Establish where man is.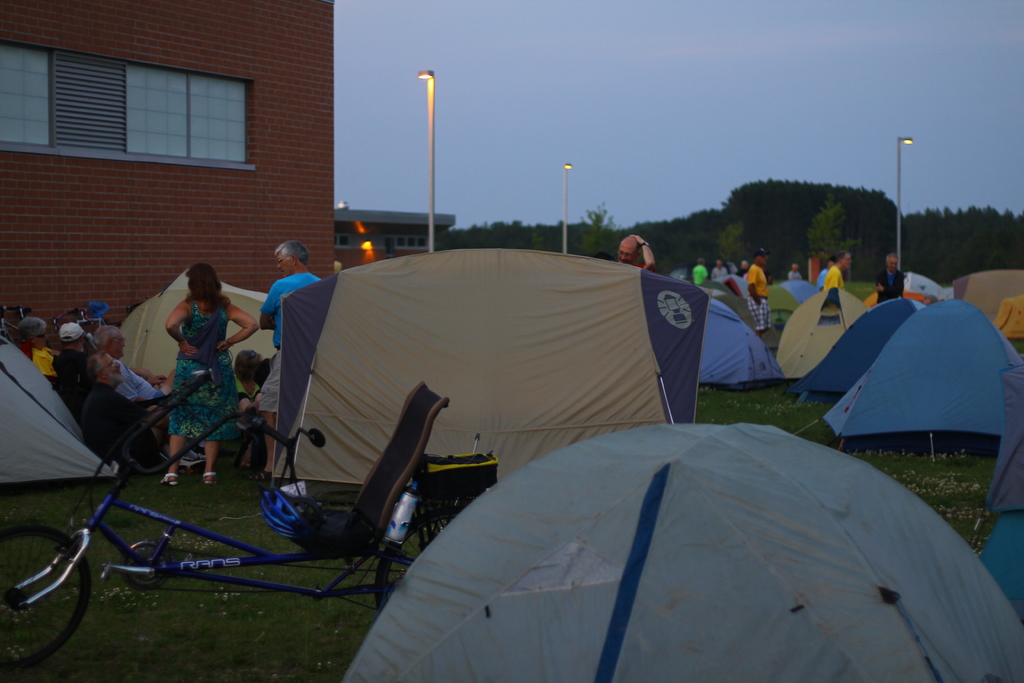
Established at BBox(817, 255, 835, 292).
